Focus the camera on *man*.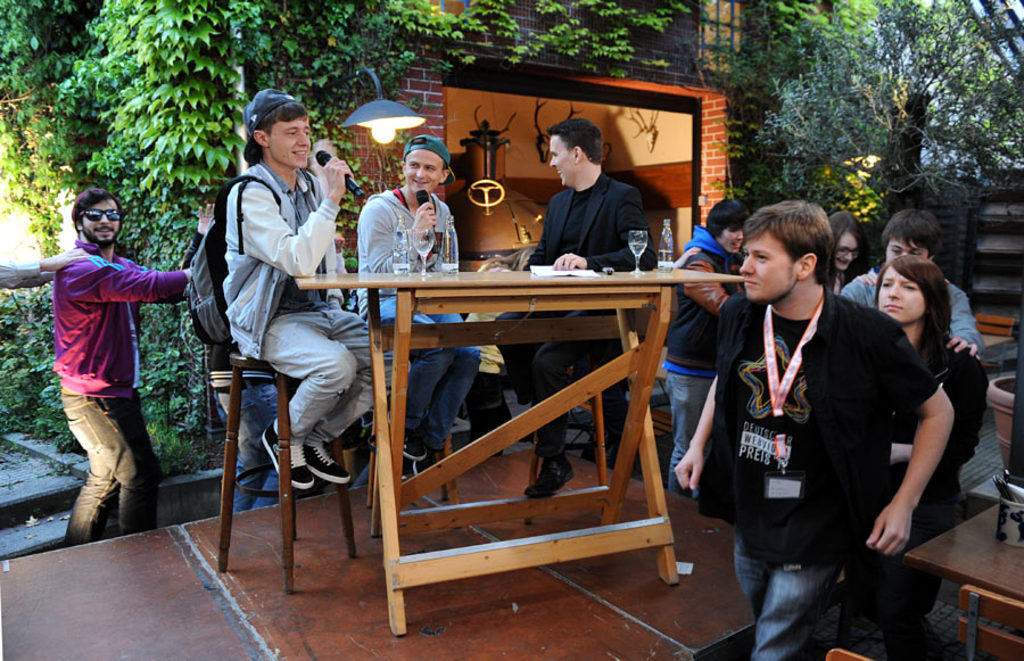
Focus region: x1=348 y1=132 x2=478 y2=476.
